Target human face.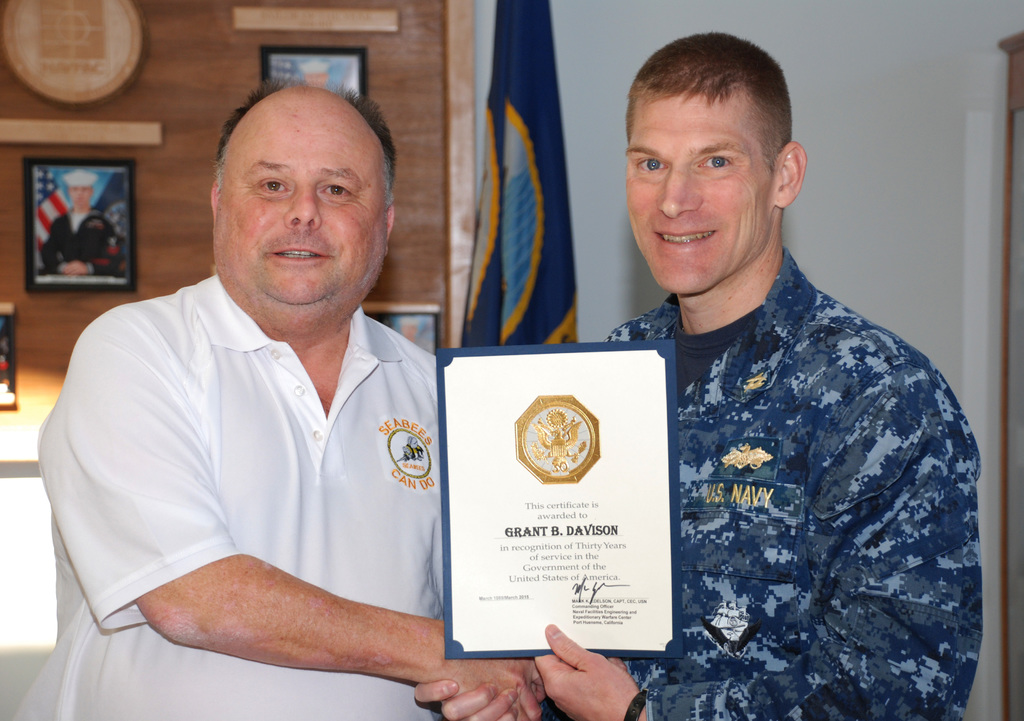
Target region: detection(623, 92, 779, 292).
